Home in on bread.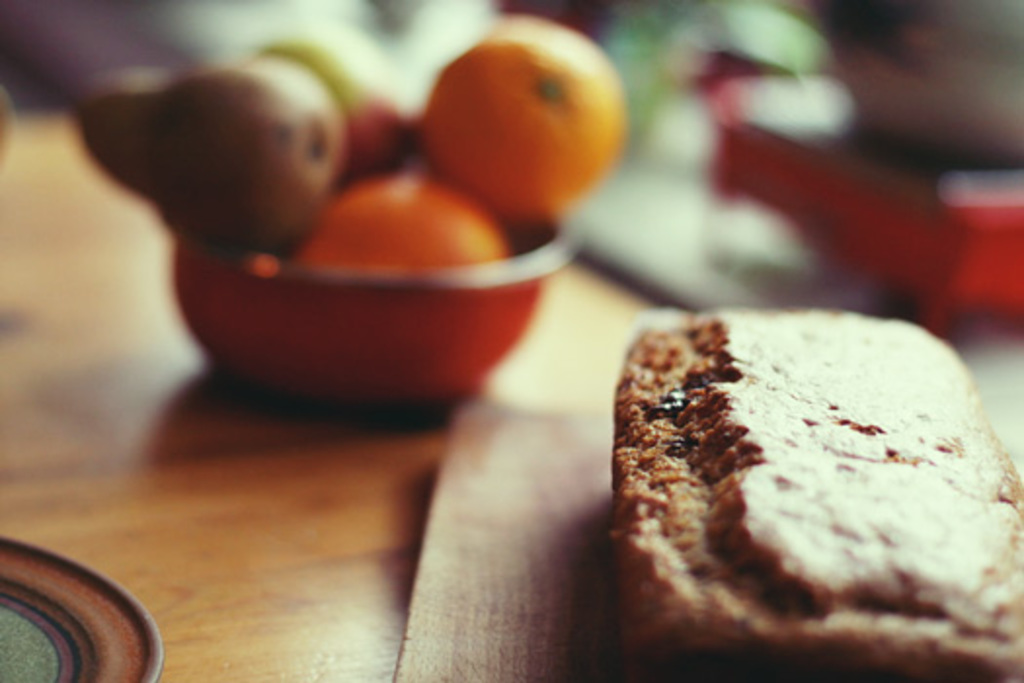
Homed in at (left=622, top=304, right=1022, bottom=675).
